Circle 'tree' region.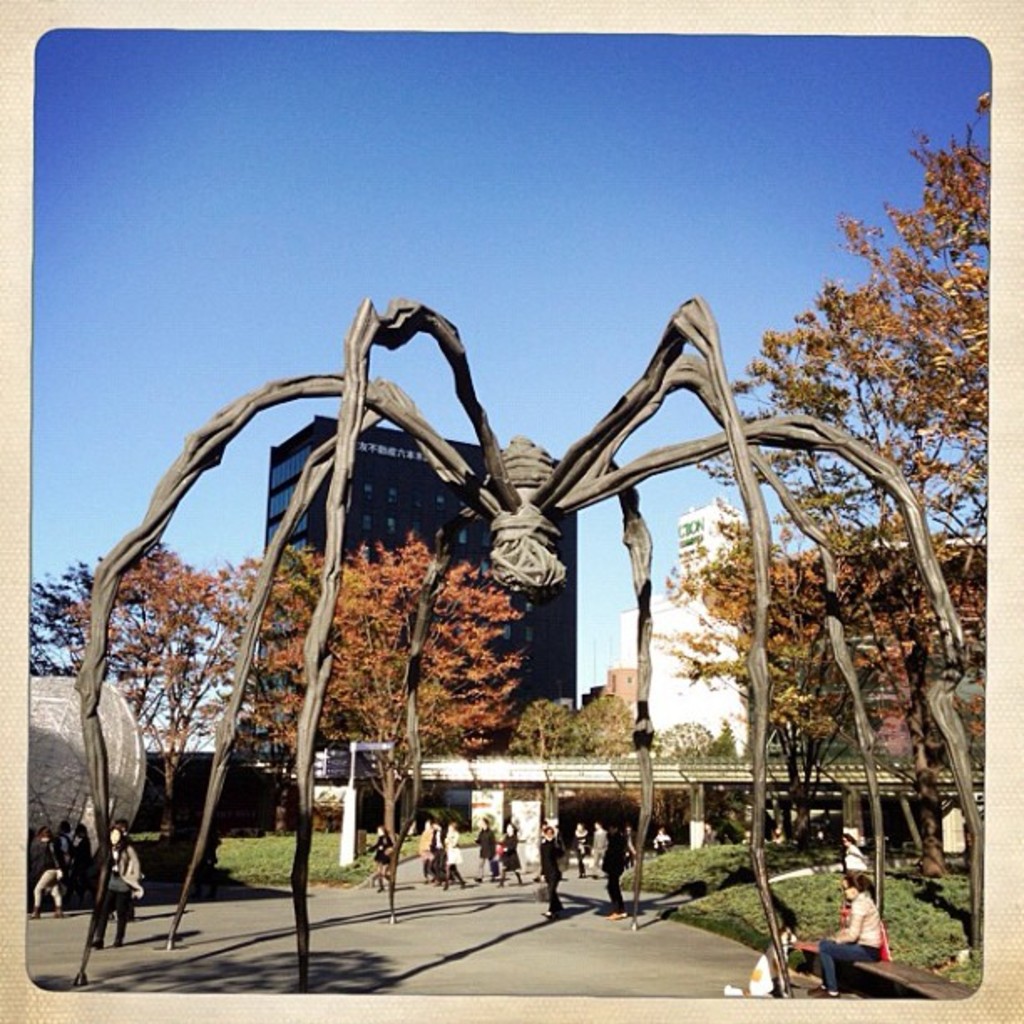
Region: {"left": 713, "top": 721, "right": 740, "bottom": 758}.
